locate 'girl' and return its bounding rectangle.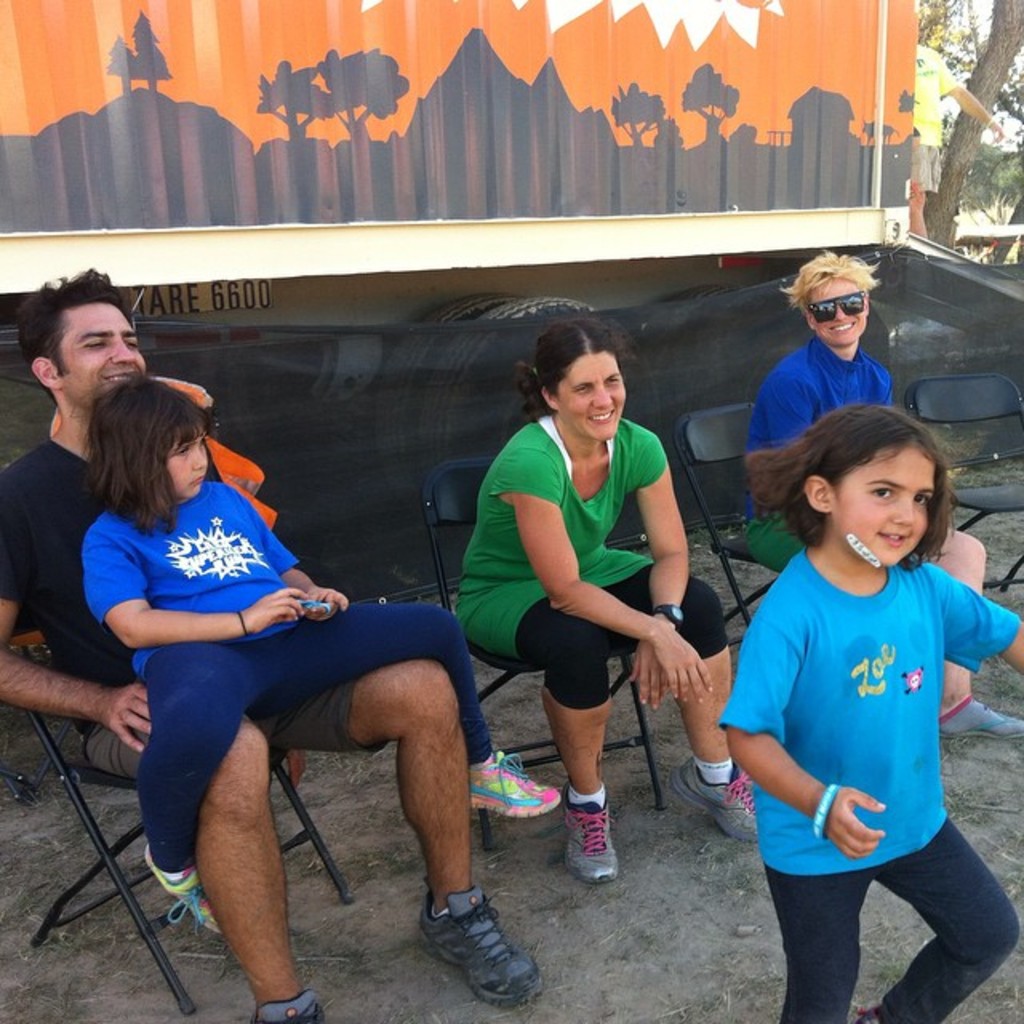
left=67, top=370, right=565, bottom=944.
